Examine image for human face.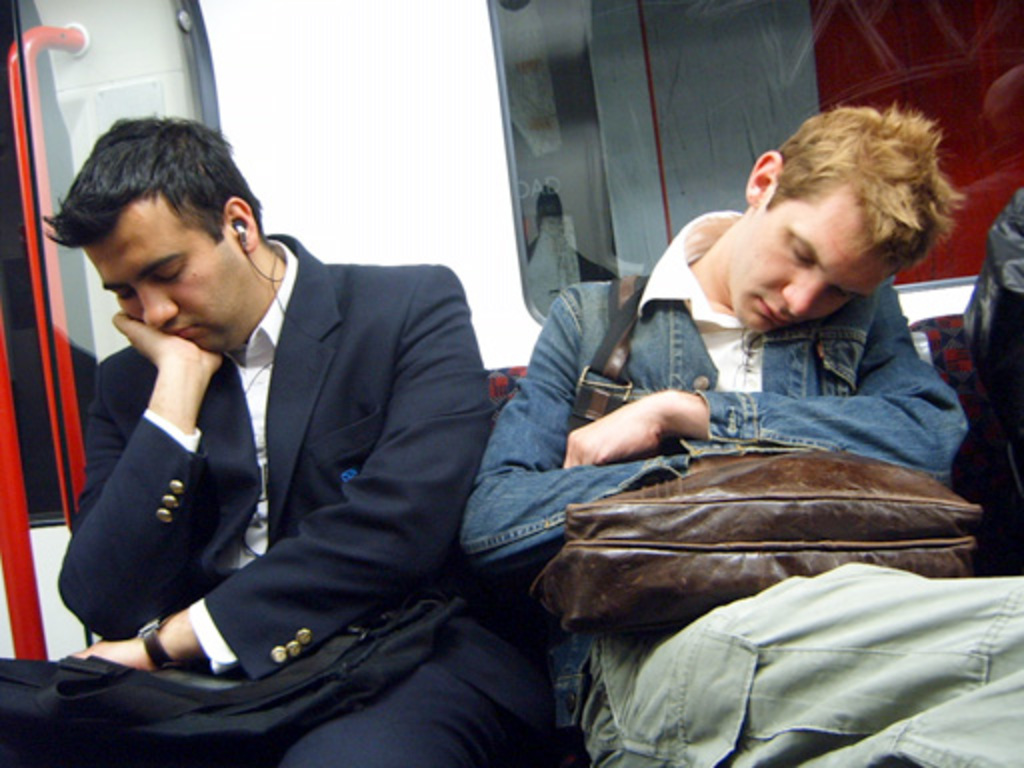
Examination result: (x1=90, y1=194, x2=262, y2=362).
